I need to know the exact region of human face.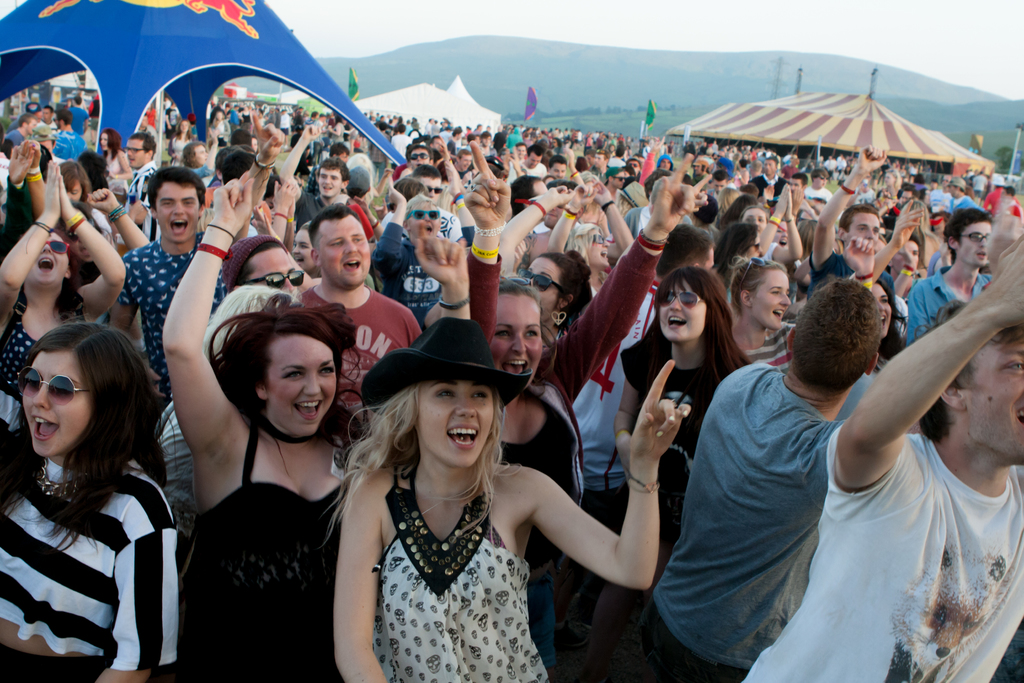
Region: bbox=[873, 283, 891, 334].
